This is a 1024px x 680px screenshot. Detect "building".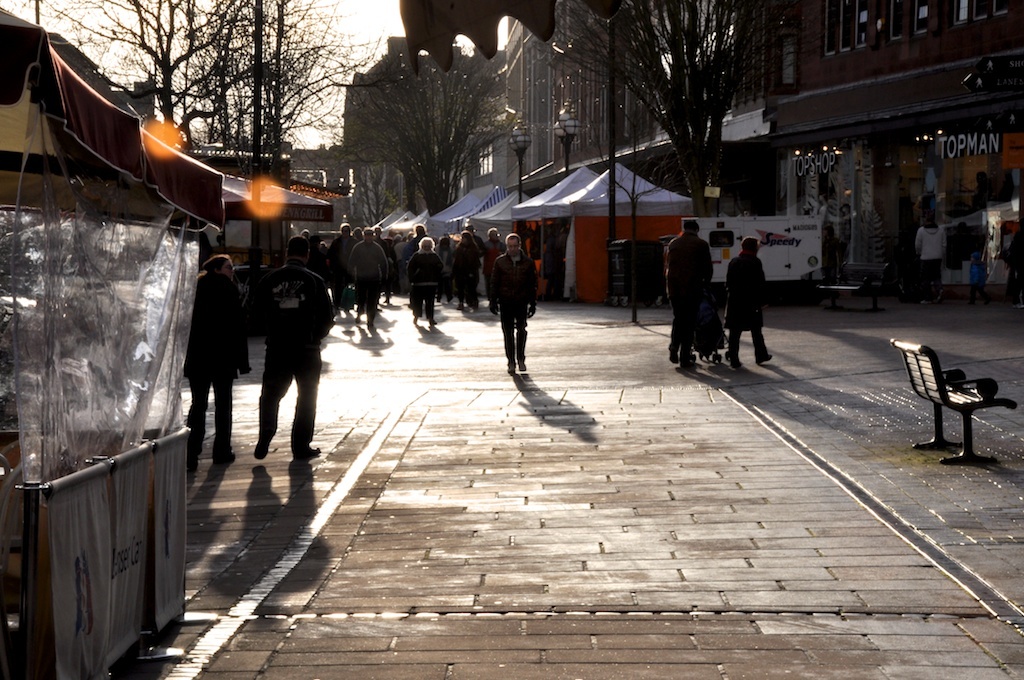
[644,0,797,224].
